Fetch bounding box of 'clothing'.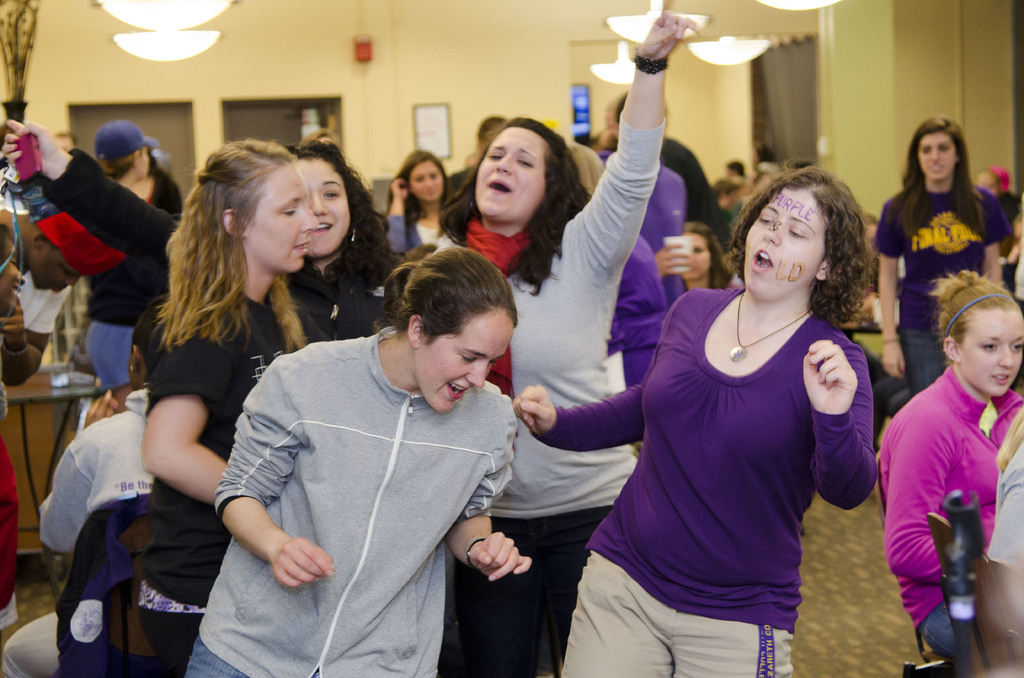
Bbox: (left=612, top=234, right=663, bottom=394).
